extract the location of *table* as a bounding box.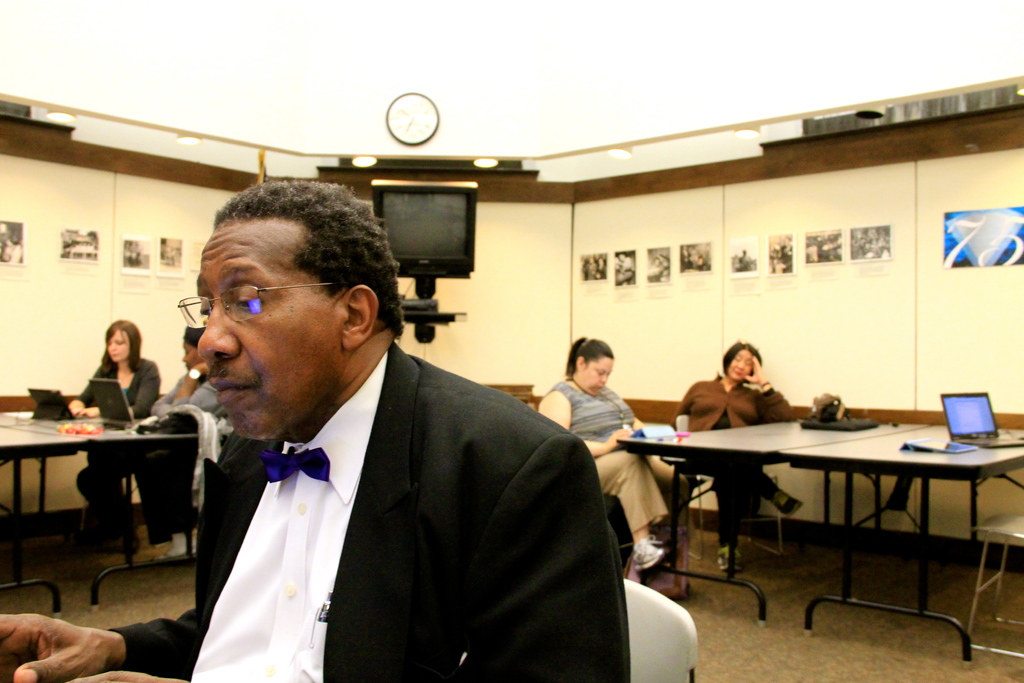
x1=784, y1=434, x2=1023, y2=661.
